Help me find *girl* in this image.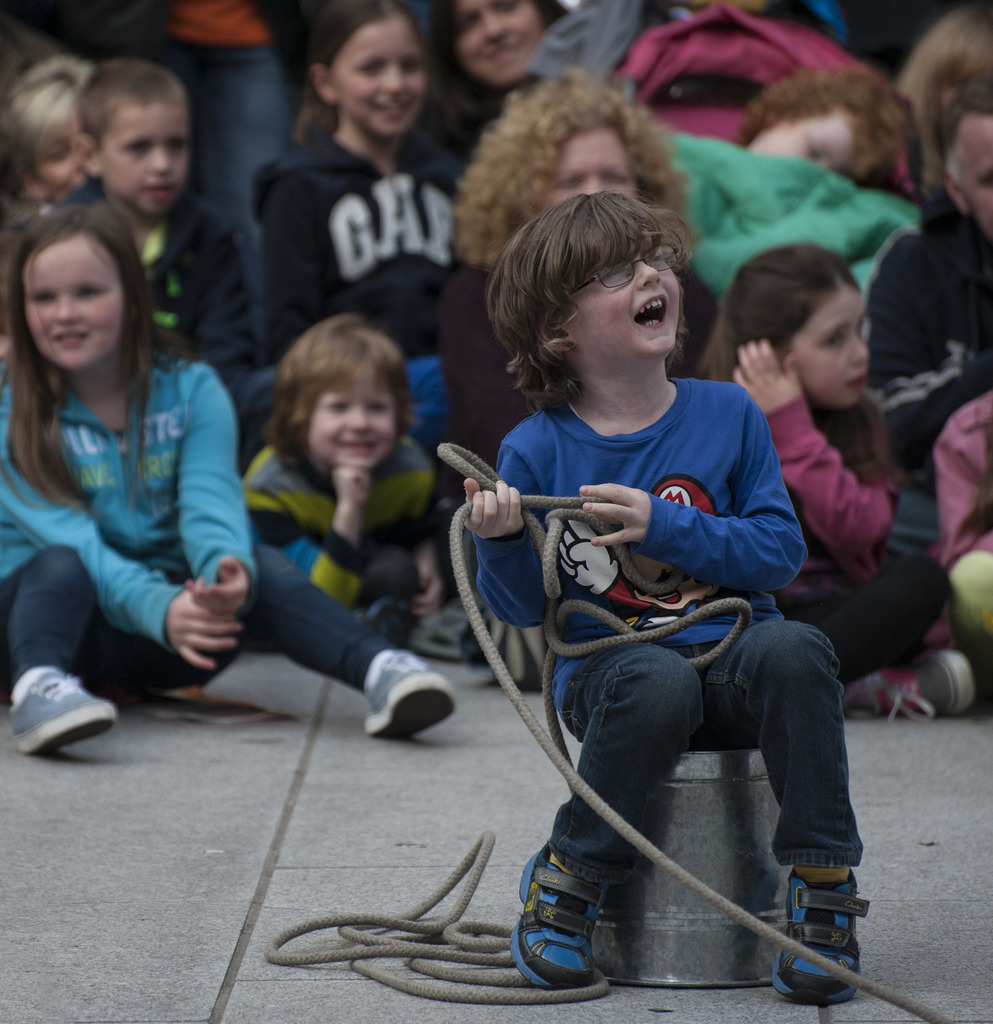
Found it: [0, 206, 458, 757].
